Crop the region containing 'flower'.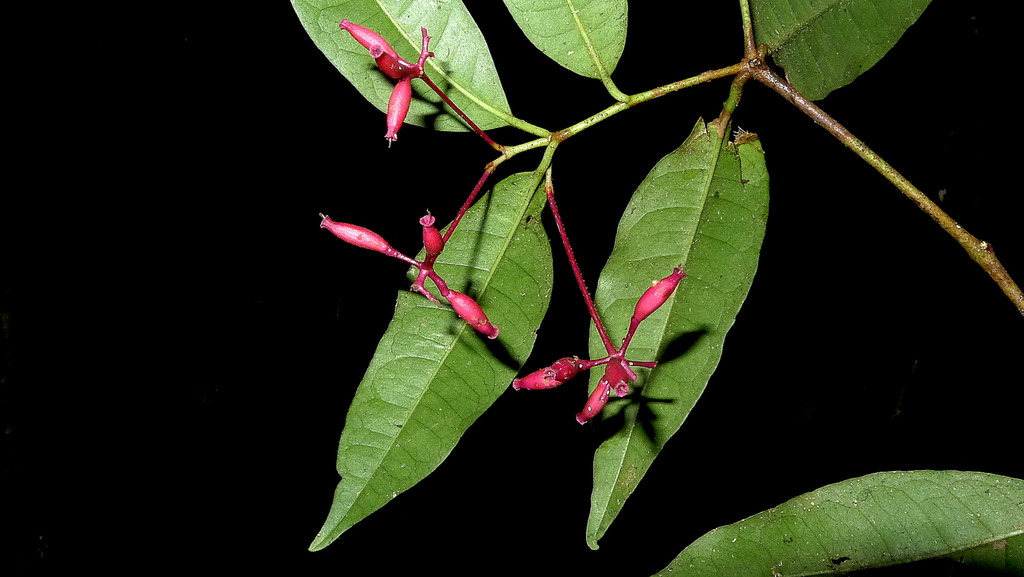
Crop region: 323:215:409:262.
